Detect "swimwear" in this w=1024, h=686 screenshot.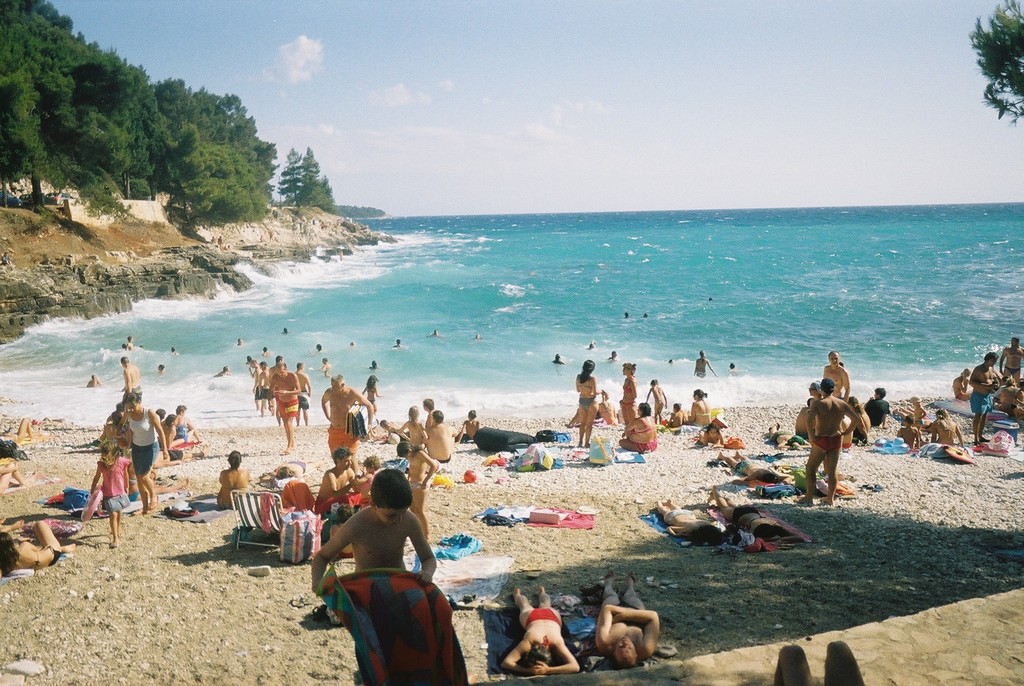
Detection: [x1=460, y1=430, x2=477, y2=444].
